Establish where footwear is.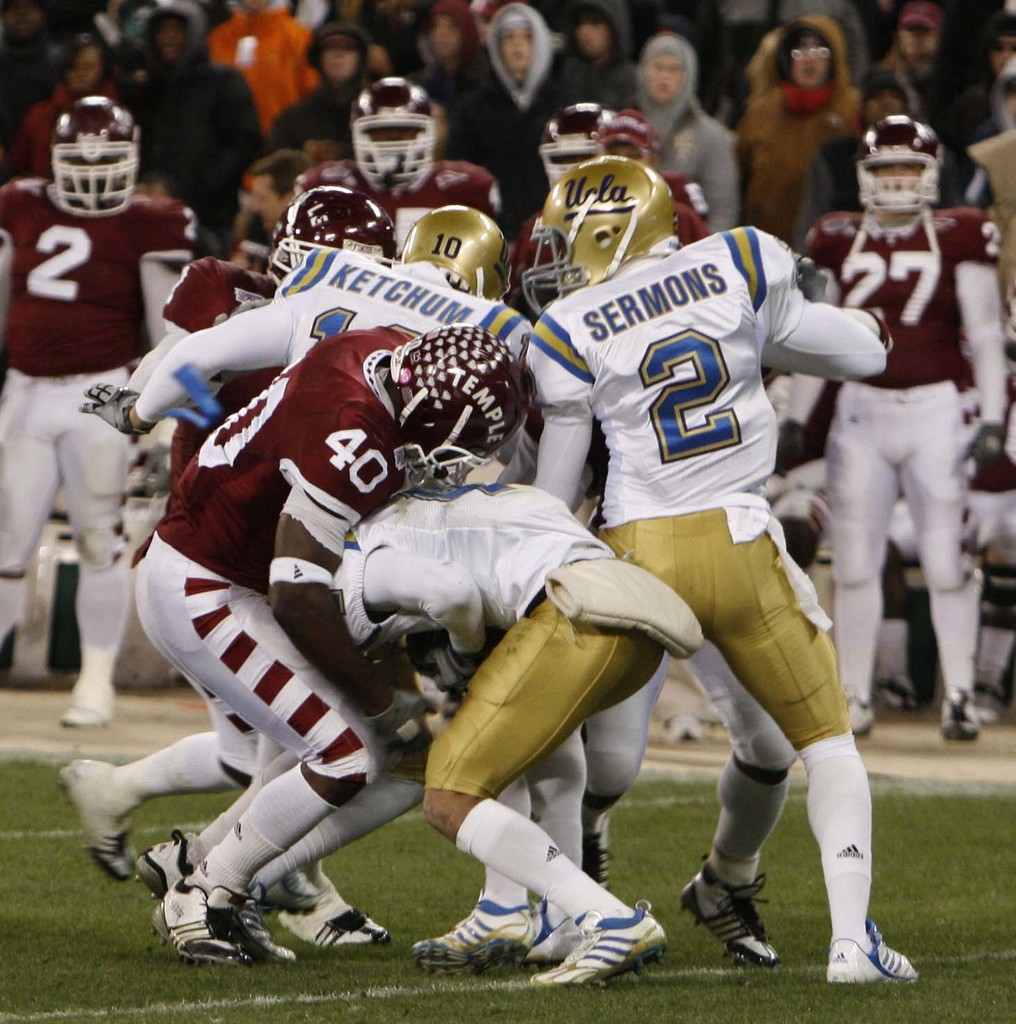
Established at <box>837,909,941,989</box>.
